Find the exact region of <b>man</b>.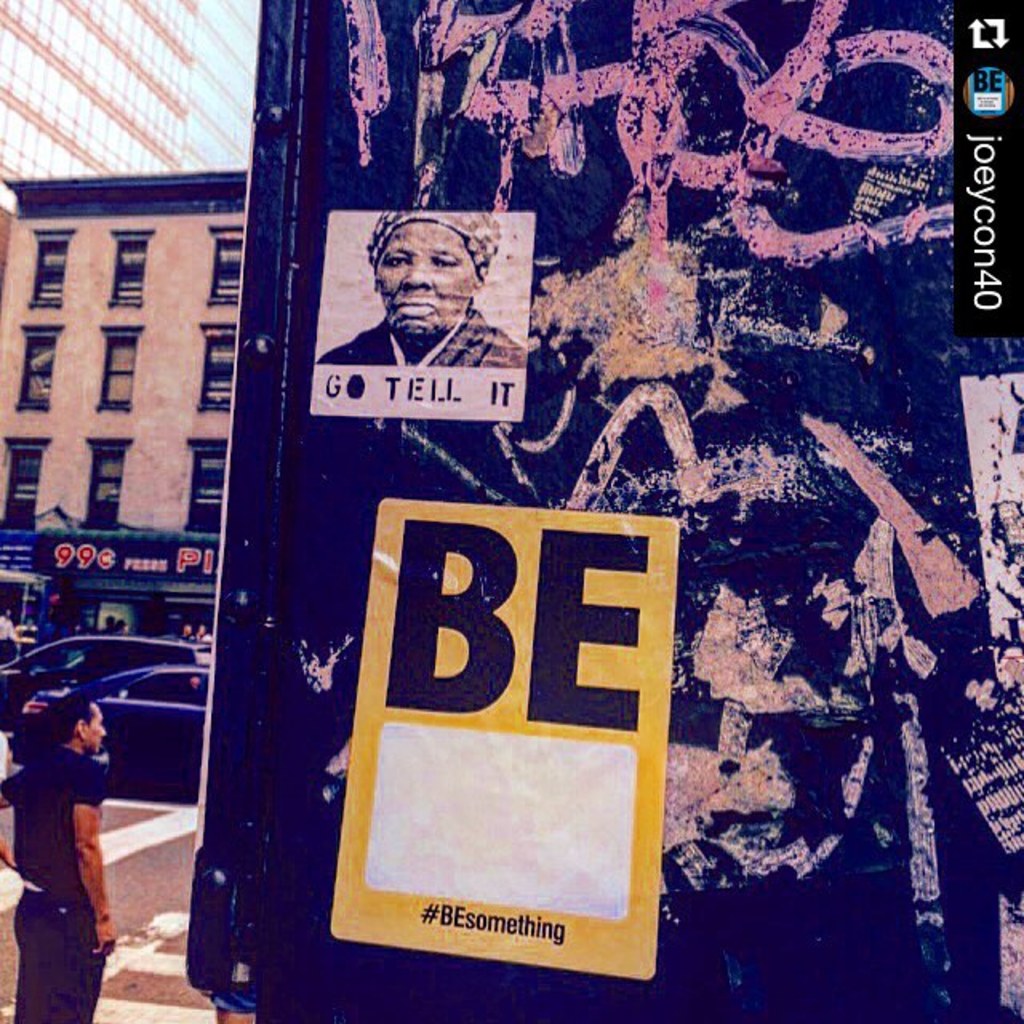
Exact region: 0:683:120:1022.
